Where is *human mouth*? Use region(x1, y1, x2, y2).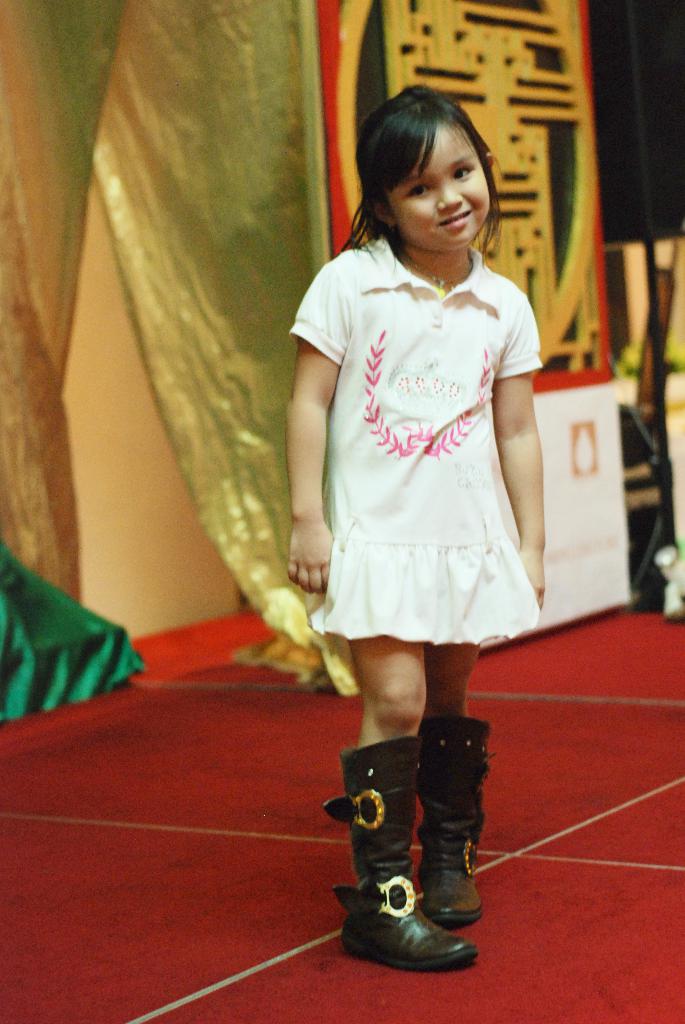
region(435, 205, 470, 230).
